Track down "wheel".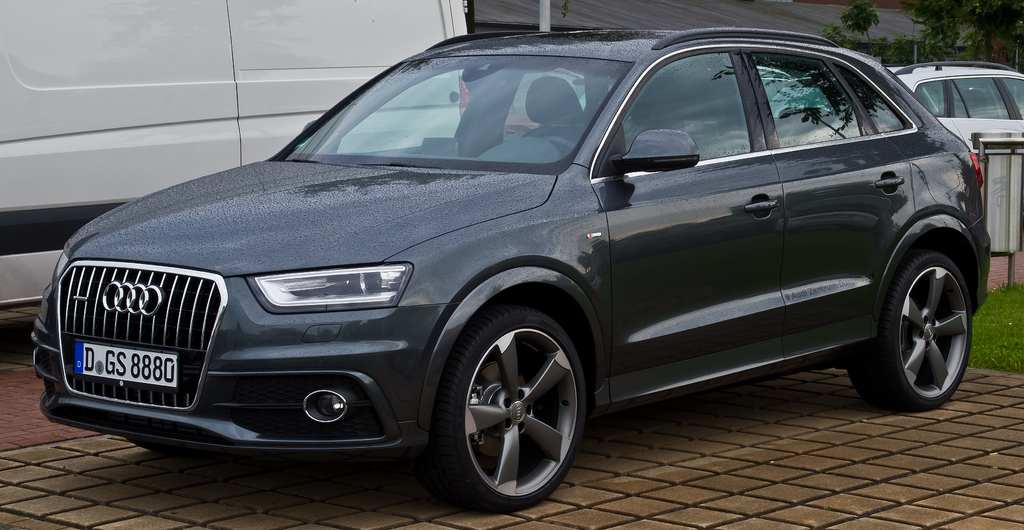
Tracked to [x1=124, y1=437, x2=198, y2=458].
